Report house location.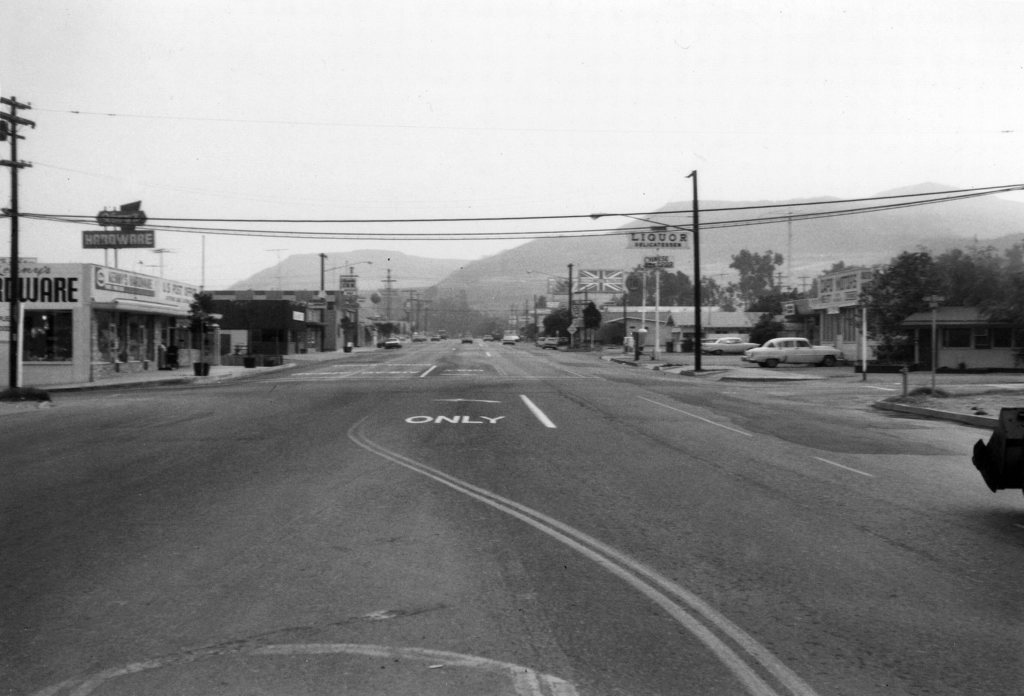
Report: region(890, 297, 1023, 371).
